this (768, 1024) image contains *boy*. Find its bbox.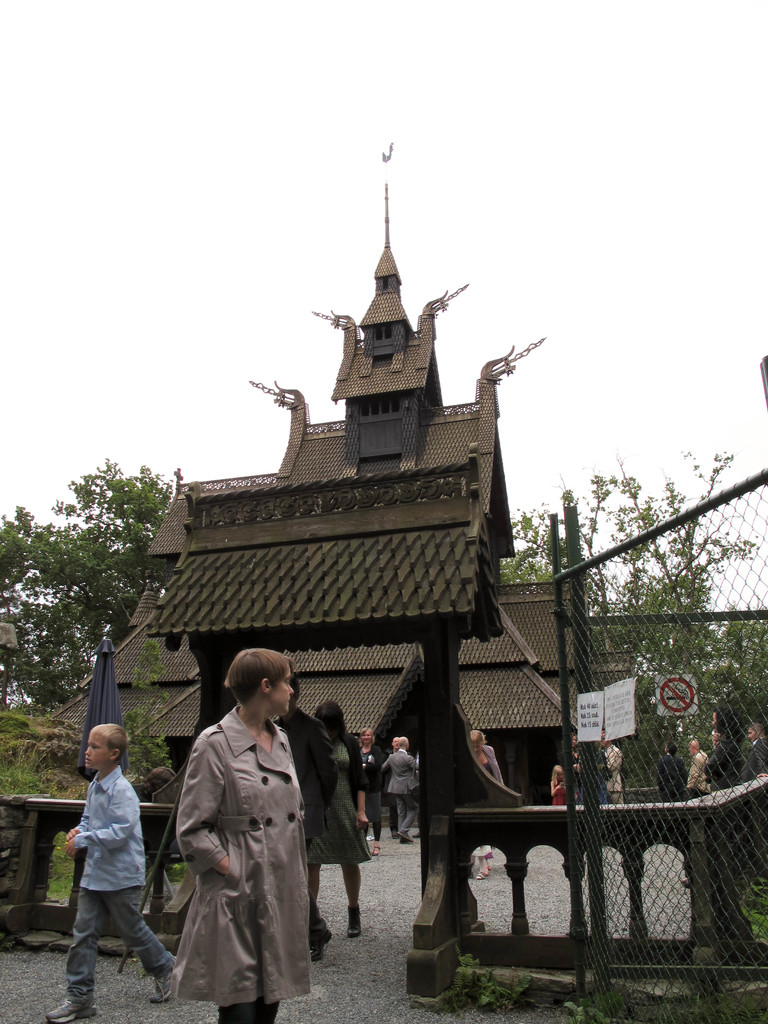
bbox=(37, 719, 198, 1014).
